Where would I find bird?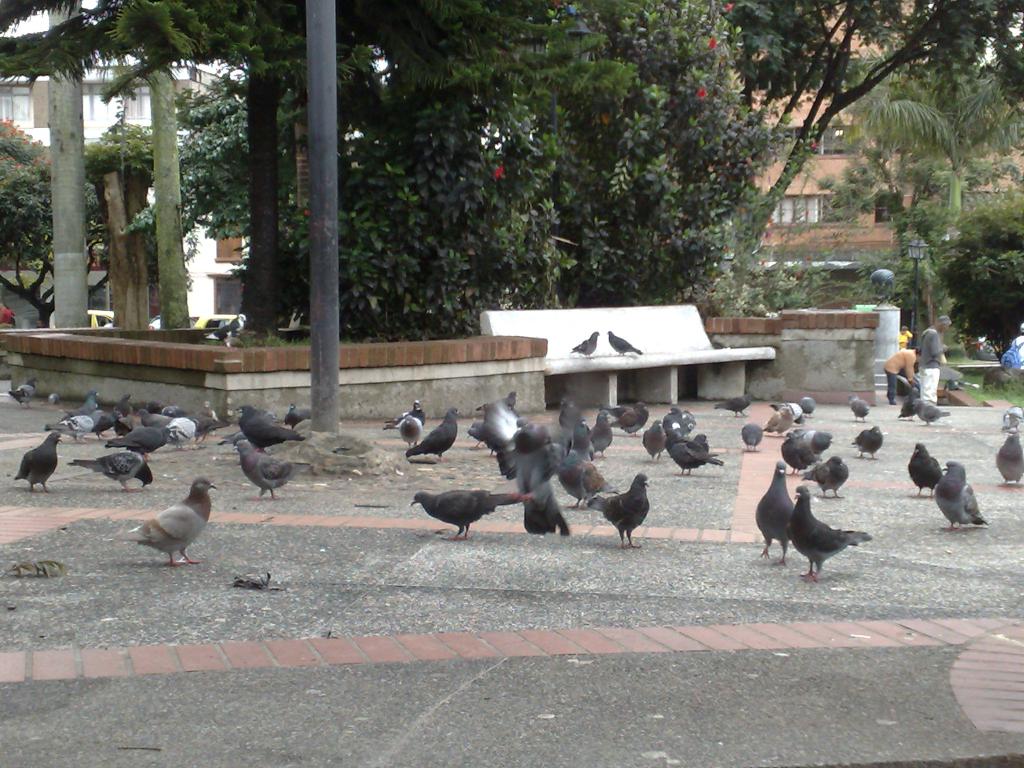
At <region>790, 429, 834, 458</region>.
